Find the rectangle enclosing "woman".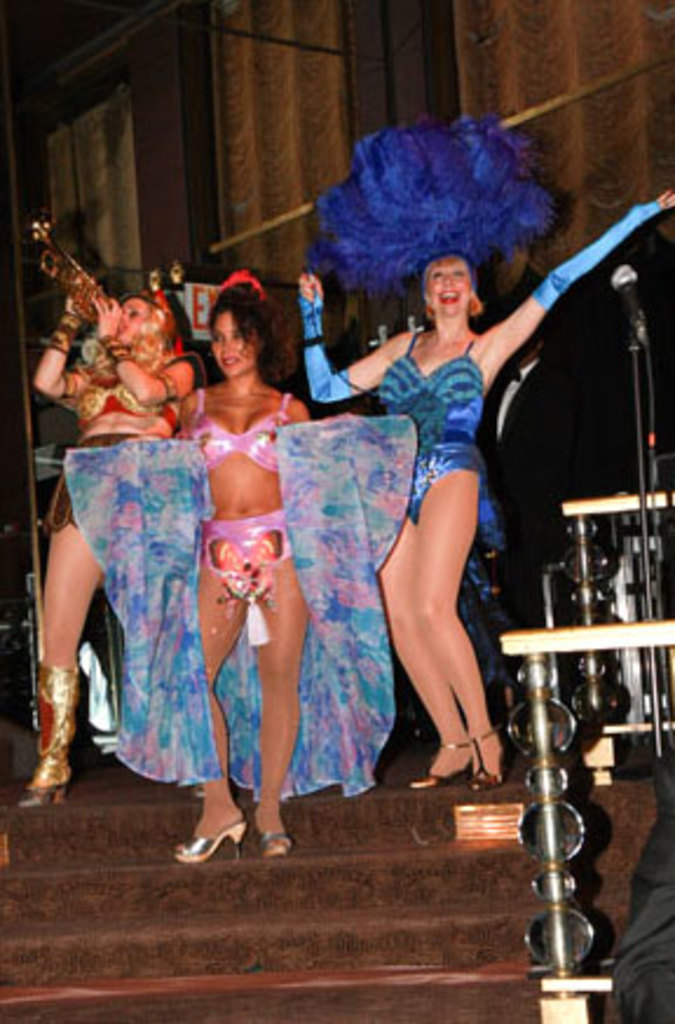
{"left": 9, "top": 288, "right": 202, "bottom": 832}.
